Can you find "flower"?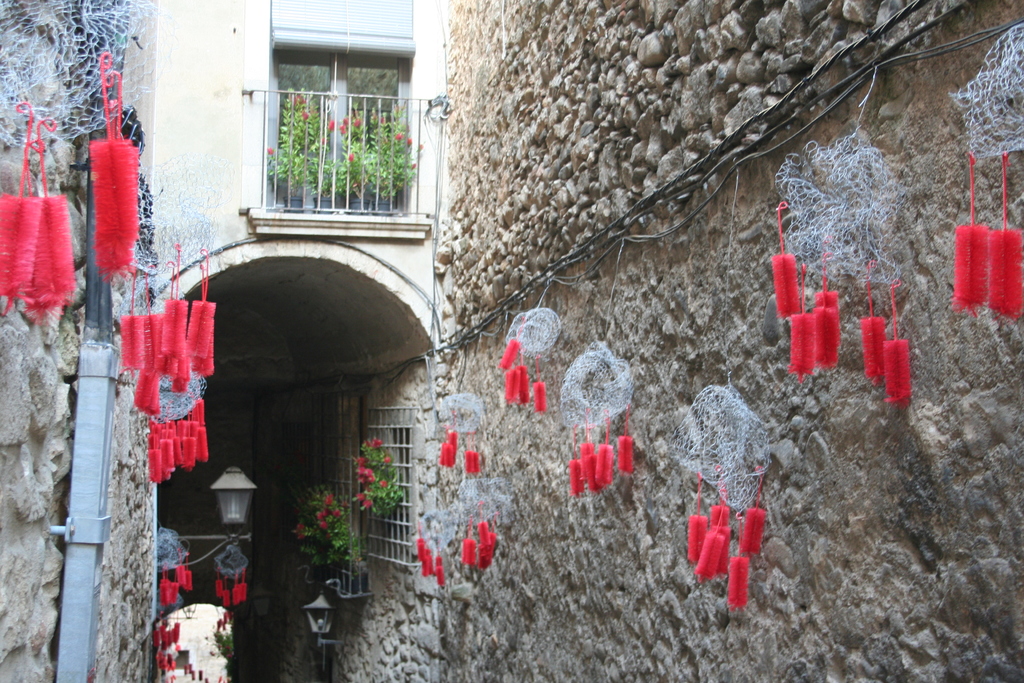
Yes, bounding box: (266,146,273,156).
